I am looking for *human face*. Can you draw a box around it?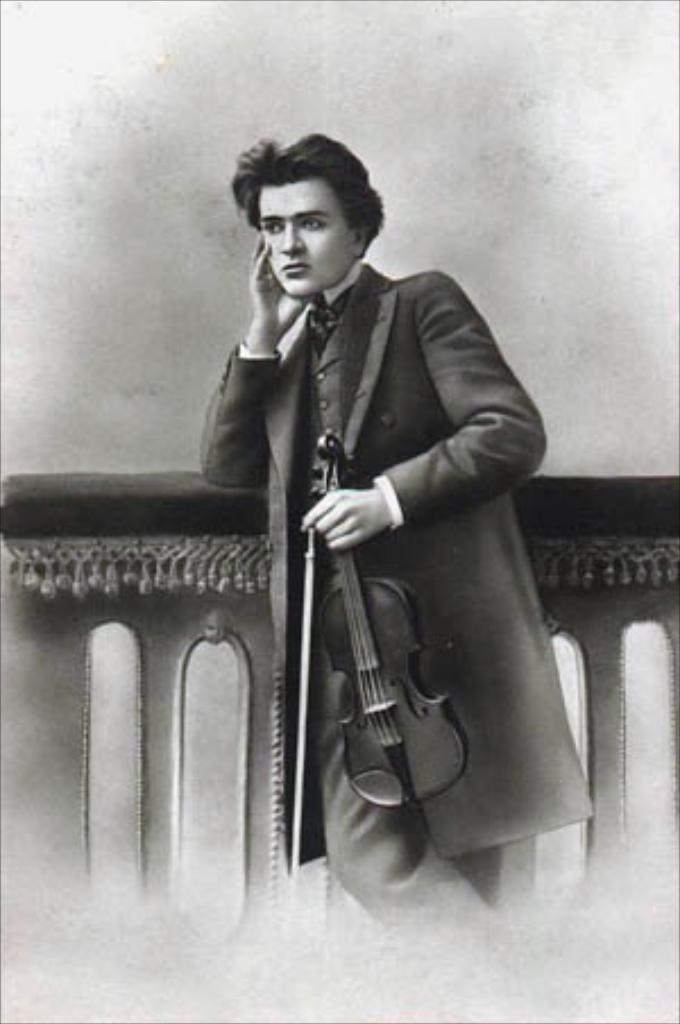
Sure, the bounding box is (left=256, top=172, right=358, bottom=297).
